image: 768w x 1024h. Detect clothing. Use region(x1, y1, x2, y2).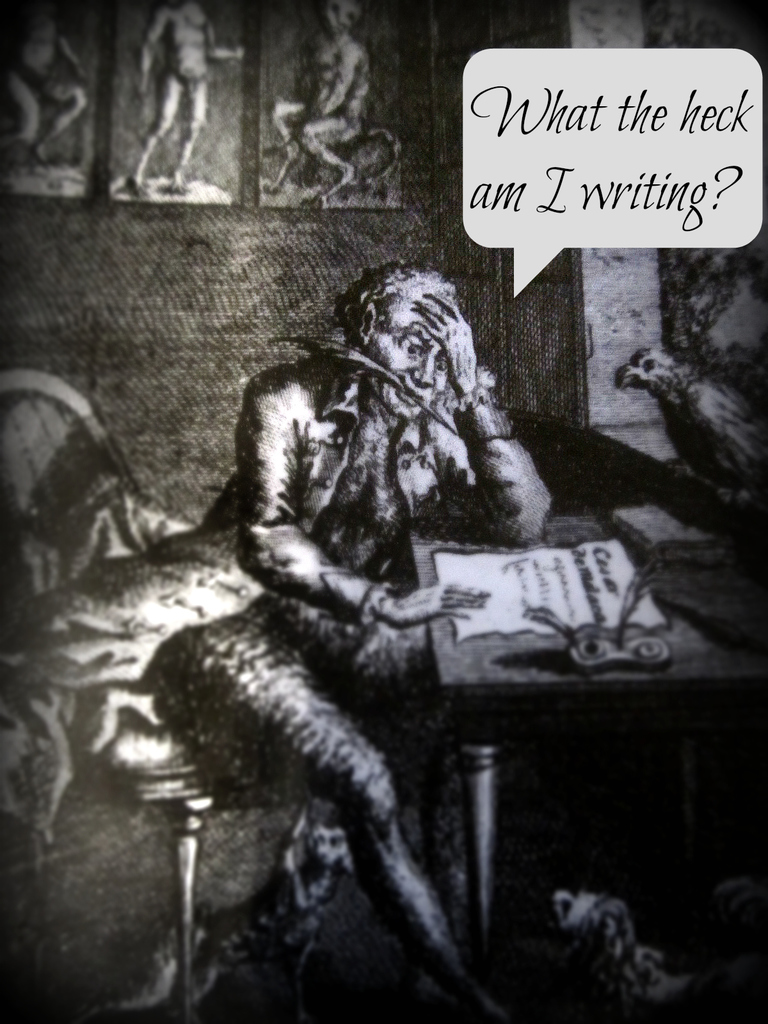
region(0, 348, 553, 1023).
